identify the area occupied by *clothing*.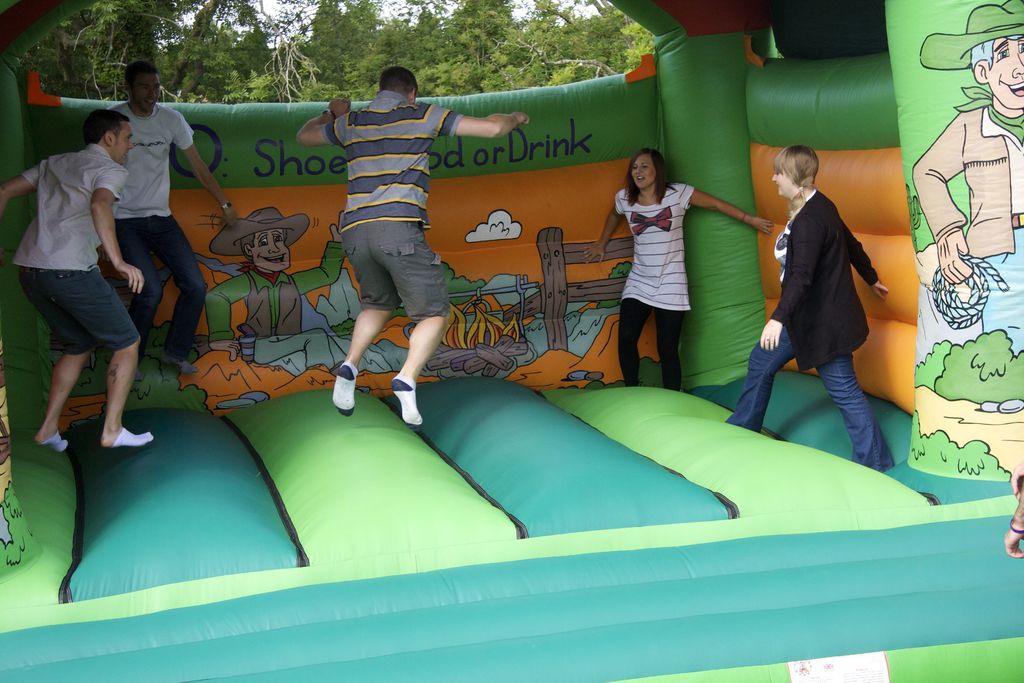
Area: locate(110, 99, 198, 355).
